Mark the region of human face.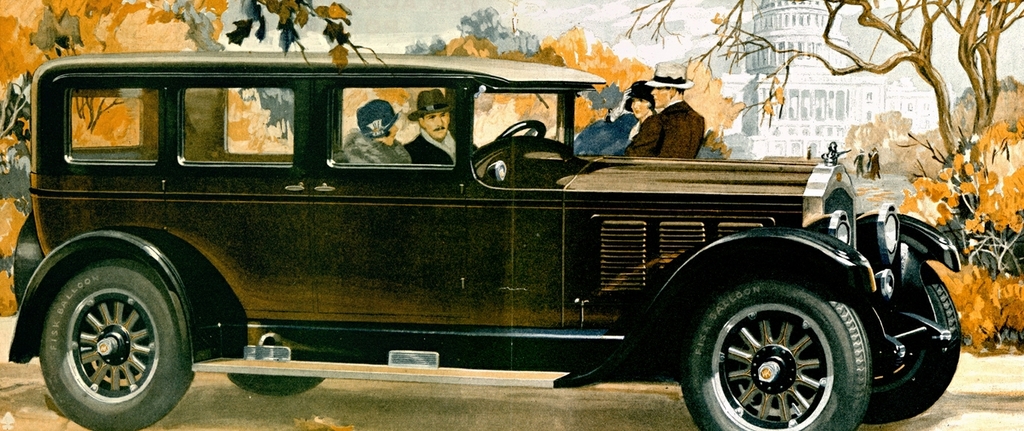
Region: [631,94,649,120].
